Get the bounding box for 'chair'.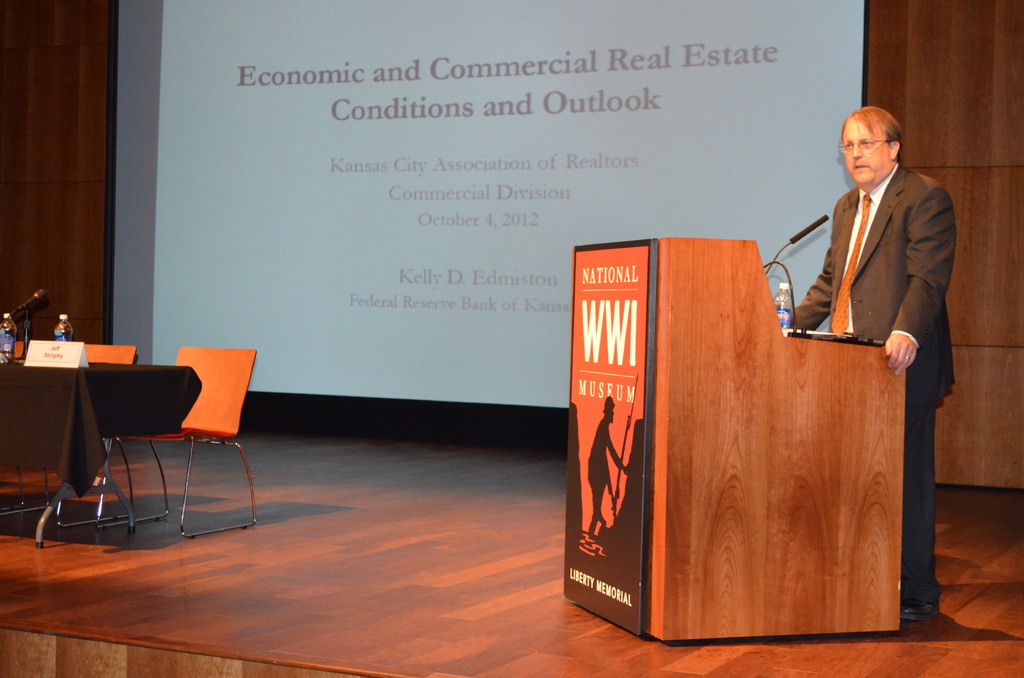
<box>0,340,42,510</box>.
